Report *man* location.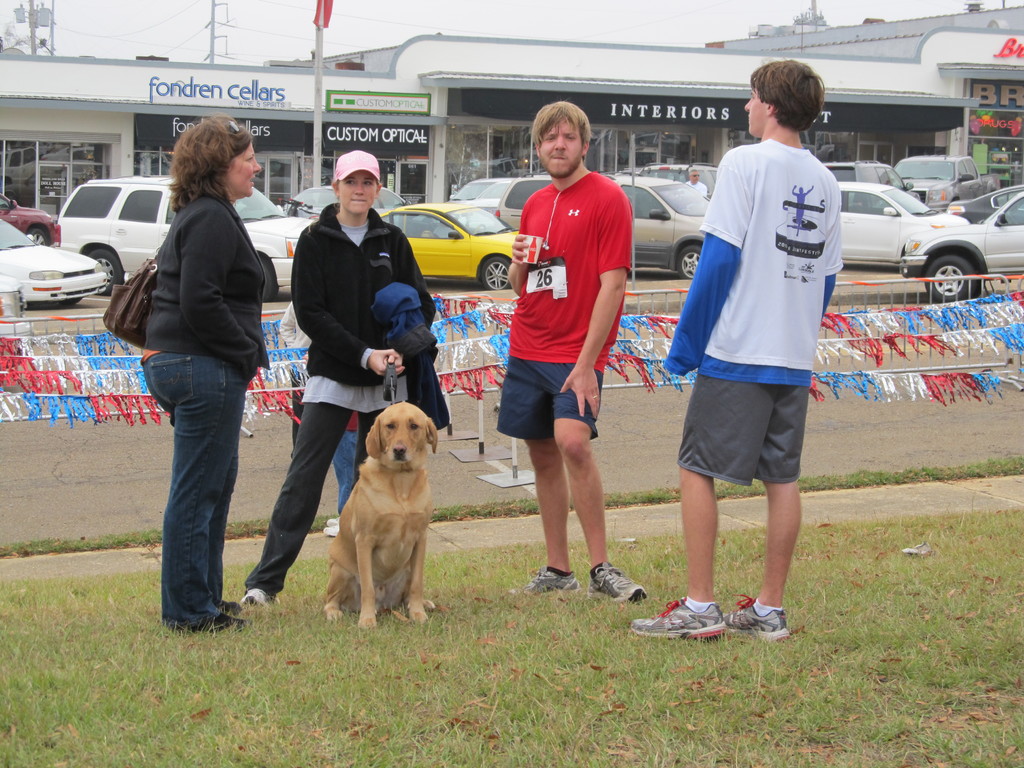
Report: <bbox>625, 59, 851, 635</bbox>.
